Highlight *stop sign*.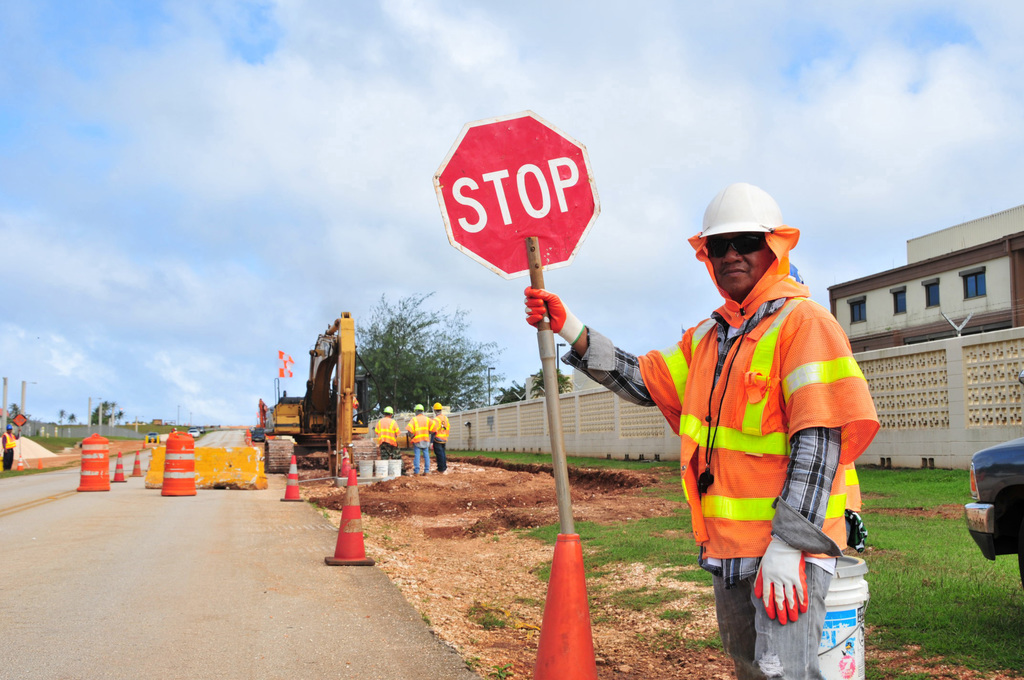
Highlighted region: bbox=[430, 108, 601, 280].
